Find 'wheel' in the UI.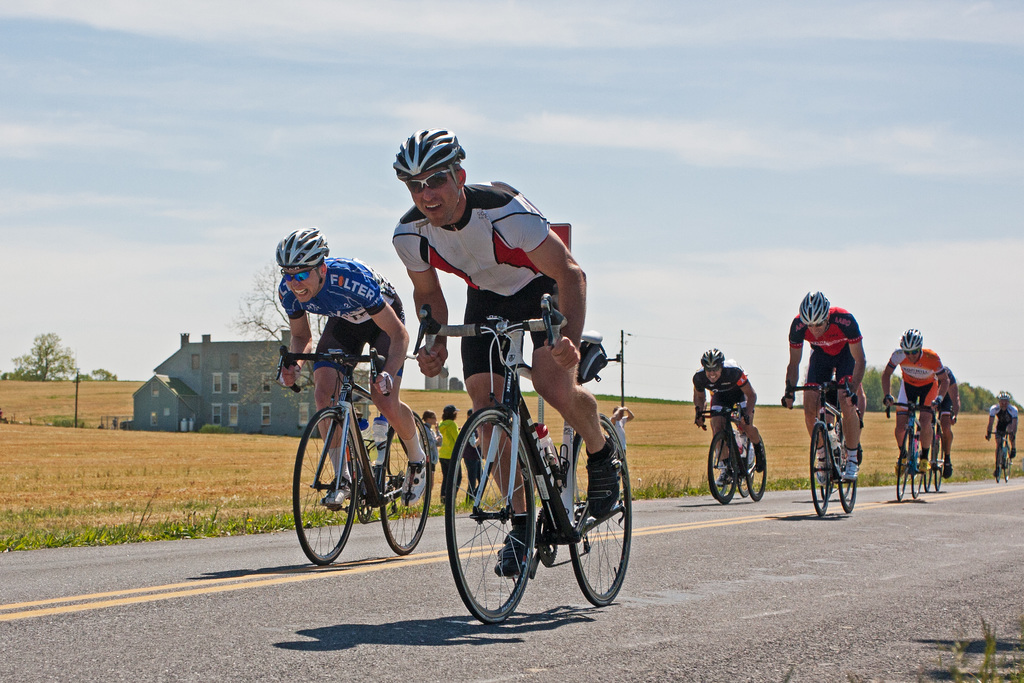
UI element at (925,449,935,490).
